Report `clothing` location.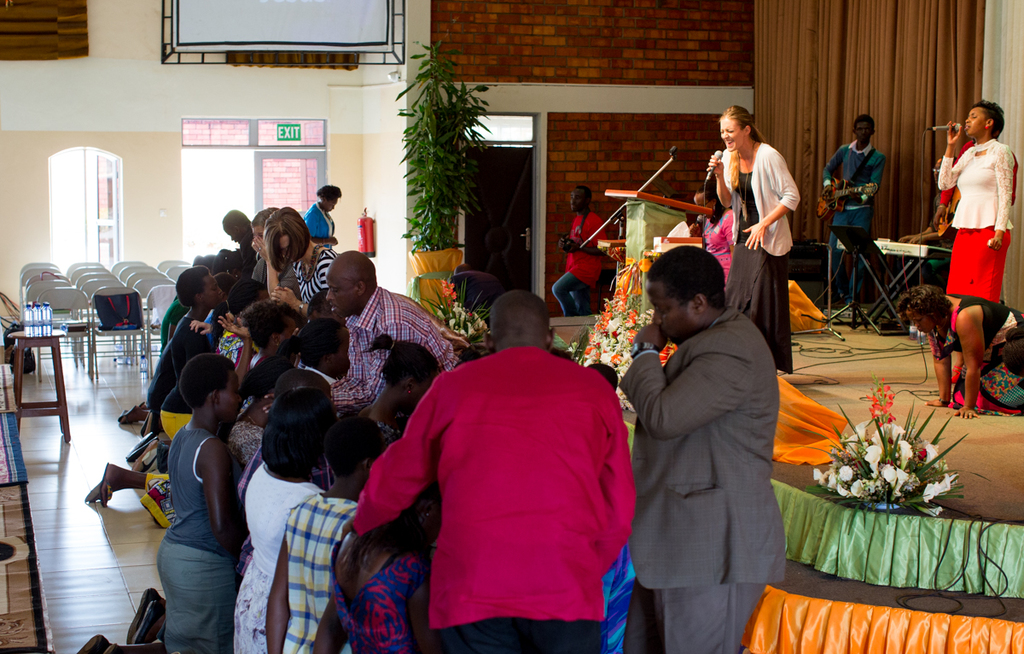
Report: (355, 348, 636, 653).
